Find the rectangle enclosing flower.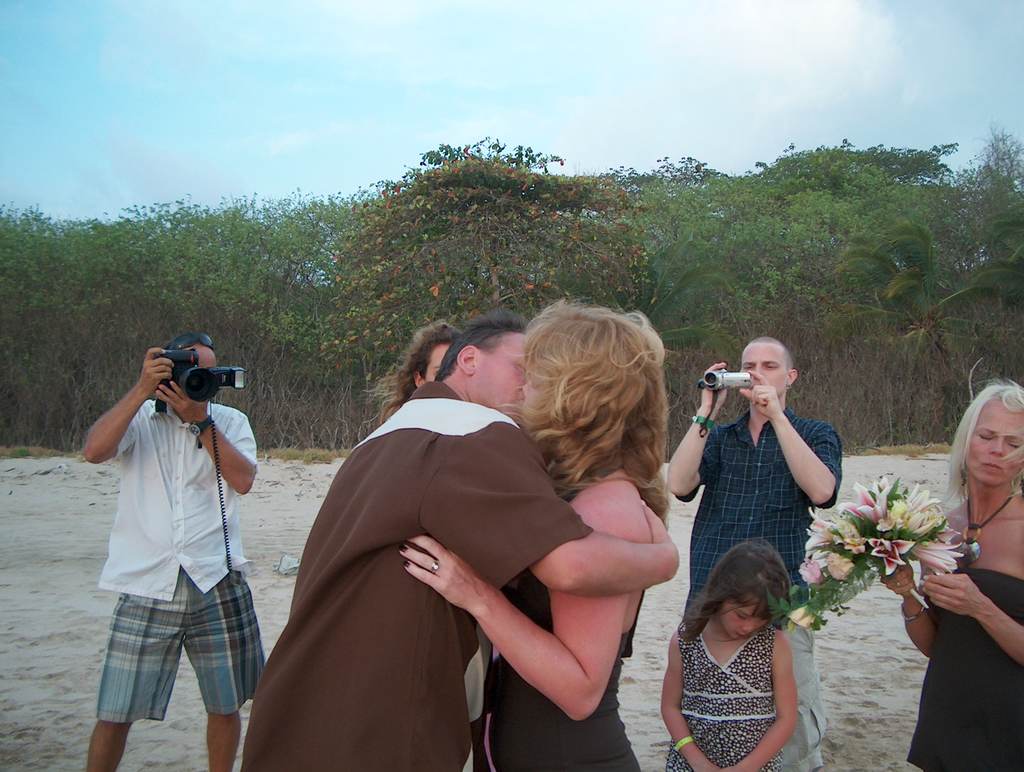
(873, 538, 914, 573).
